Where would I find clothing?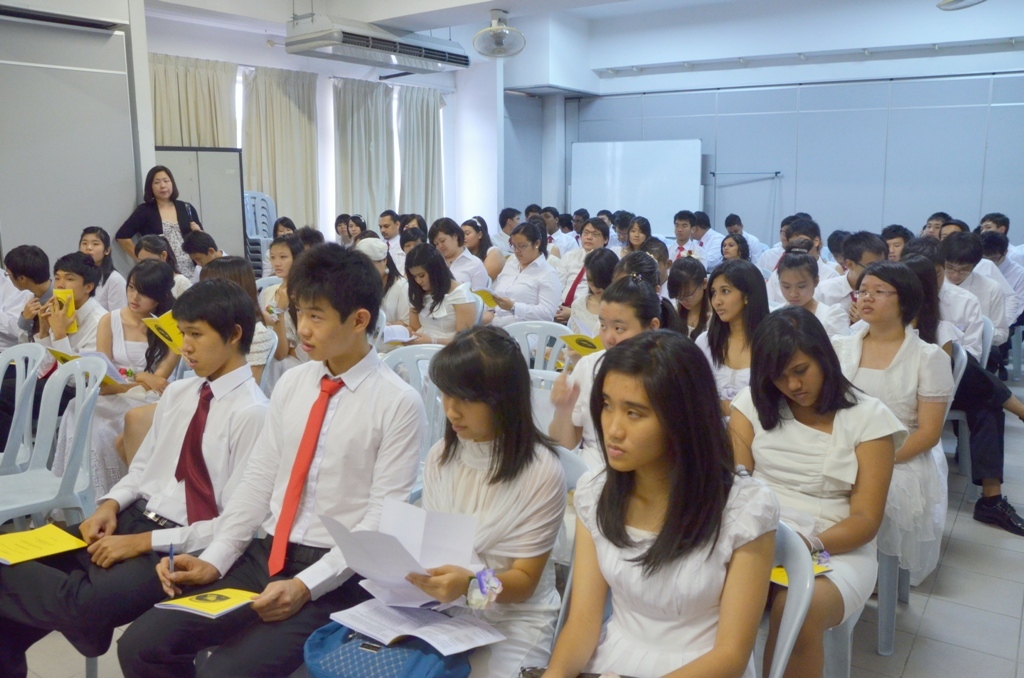
At x1=0 y1=265 x2=39 y2=342.
